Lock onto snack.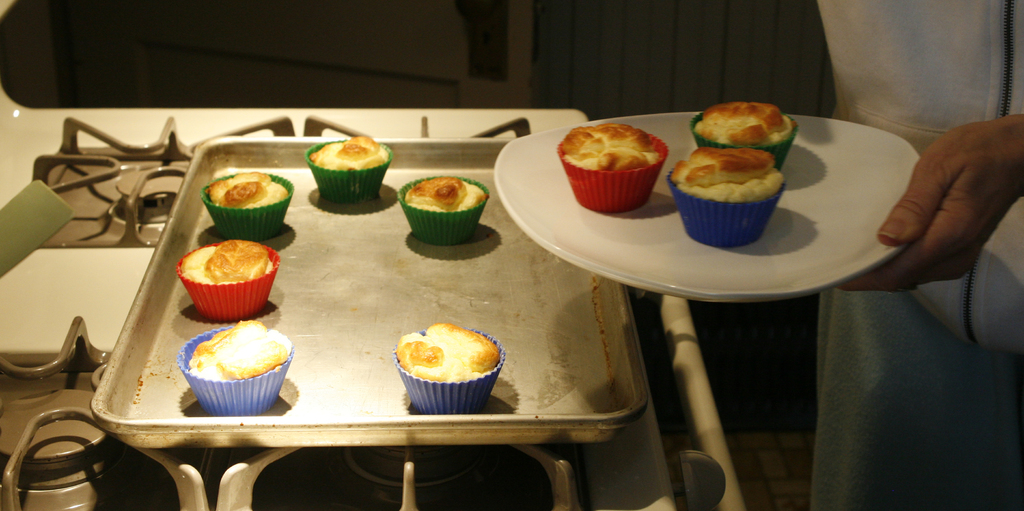
Locked: x1=698, y1=102, x2=792, y2=142.
